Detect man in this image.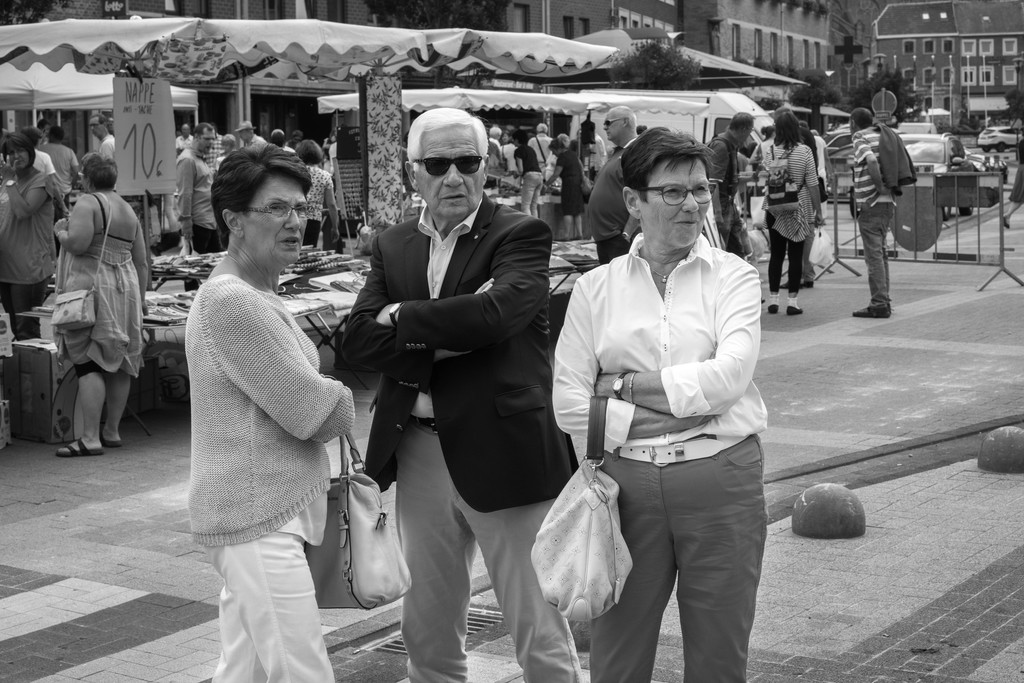
Detection: <box>839,104,895,316</box>.
